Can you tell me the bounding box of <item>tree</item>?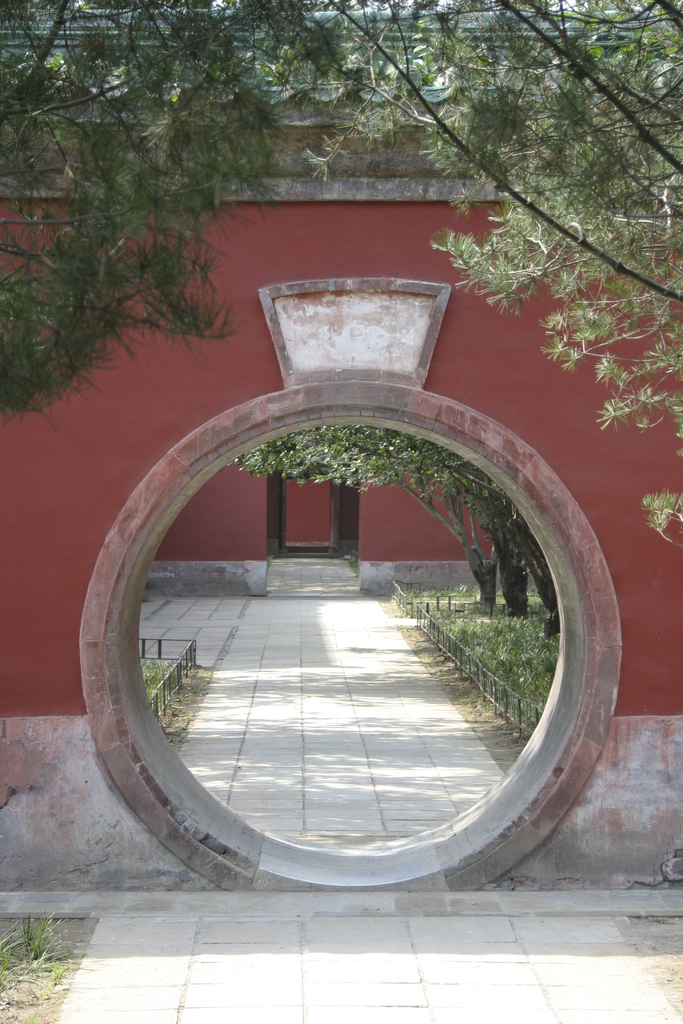
BBox(300, 0, 682, 536).
